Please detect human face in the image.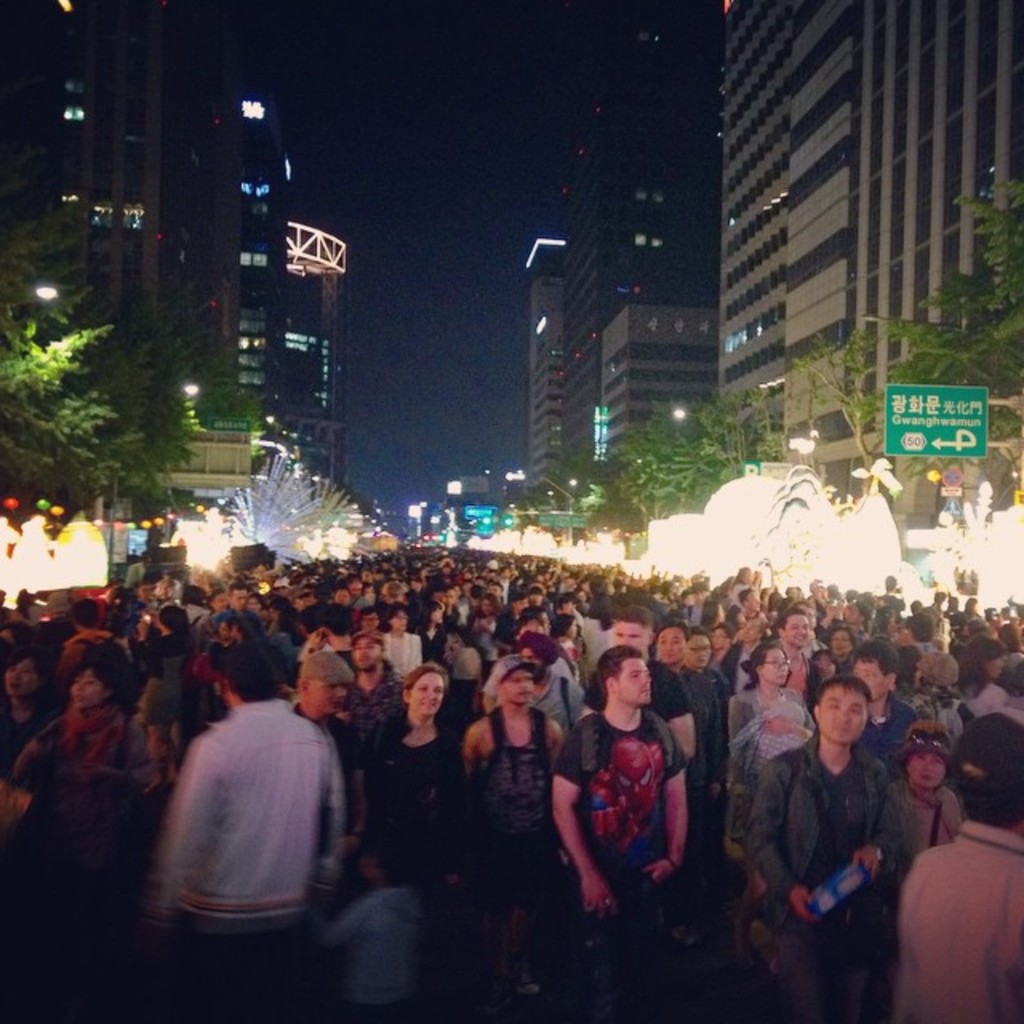
BBox(350, 643, 381, 672).
